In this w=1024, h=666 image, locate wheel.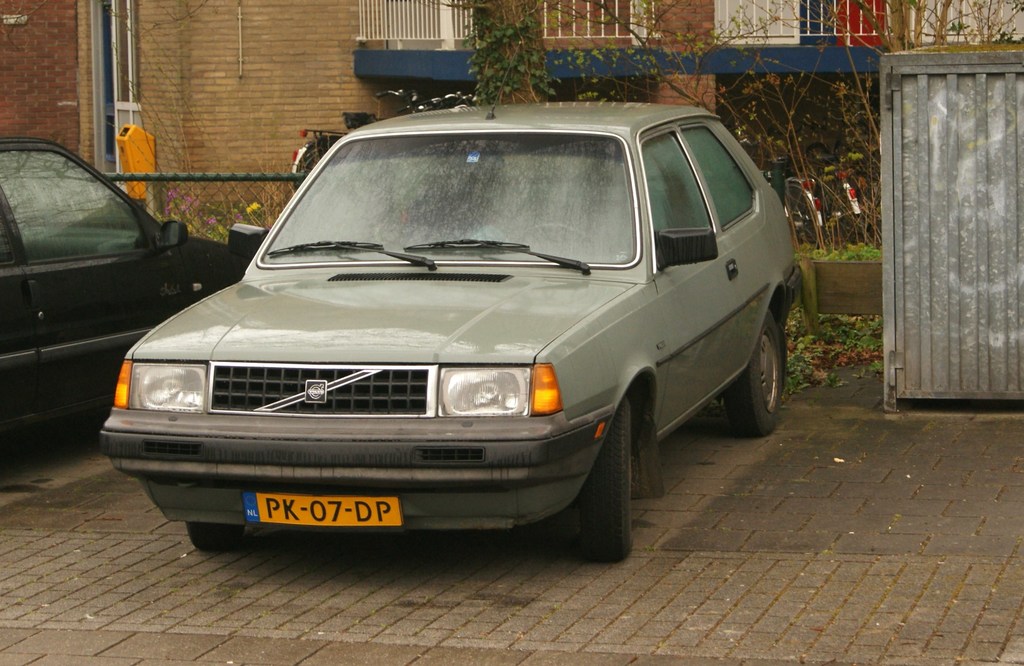
Bounding box: region(189, 525, 245, 546).
